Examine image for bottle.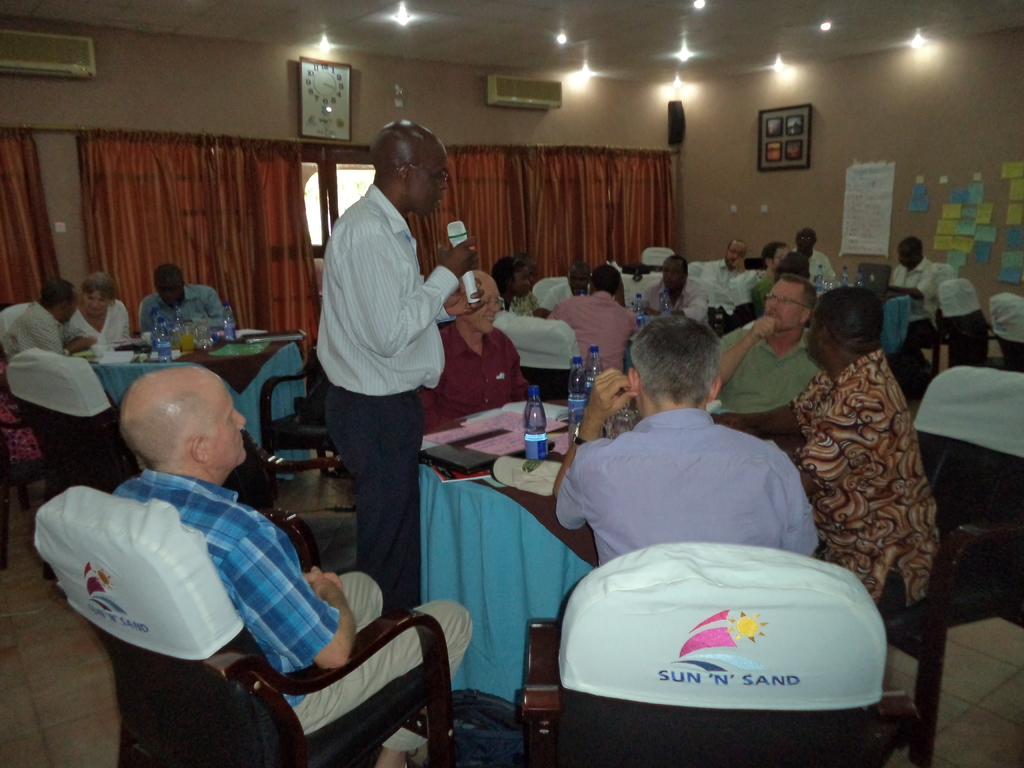
Examination result: BBox(157, 314, 173, 366).
